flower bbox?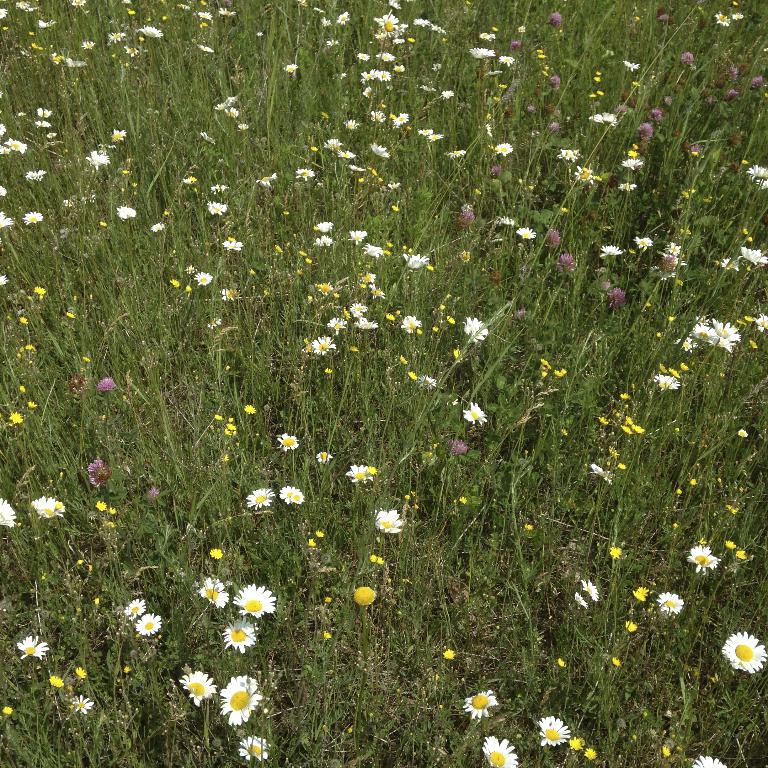
bbox=[313, 234, 335, 247]
